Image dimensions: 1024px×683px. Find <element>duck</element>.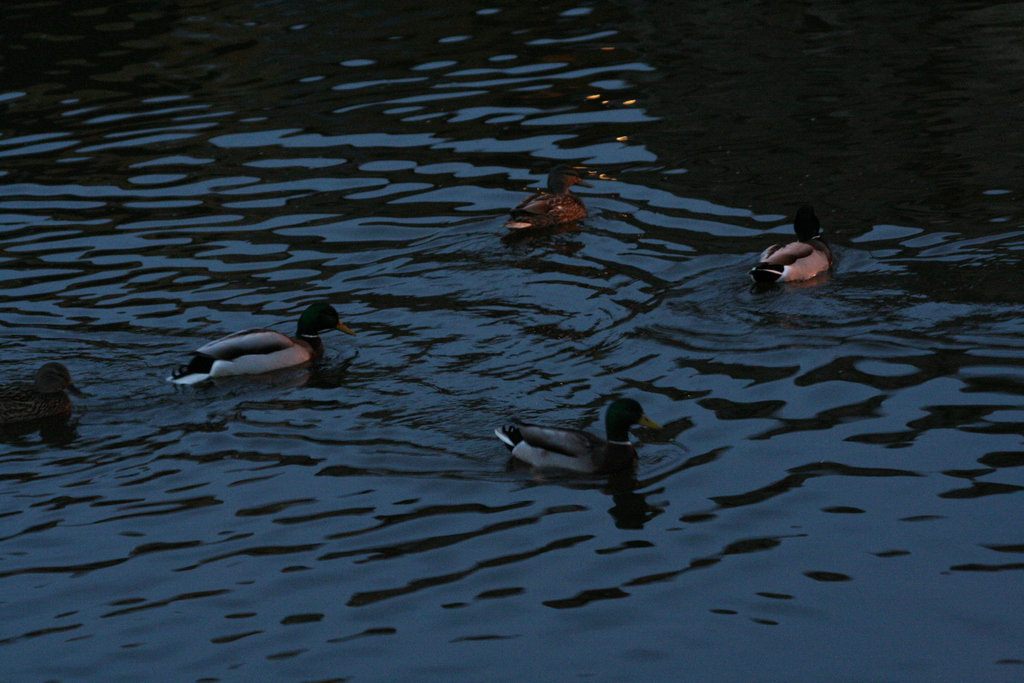
rect(3, 357, 85, 434).
